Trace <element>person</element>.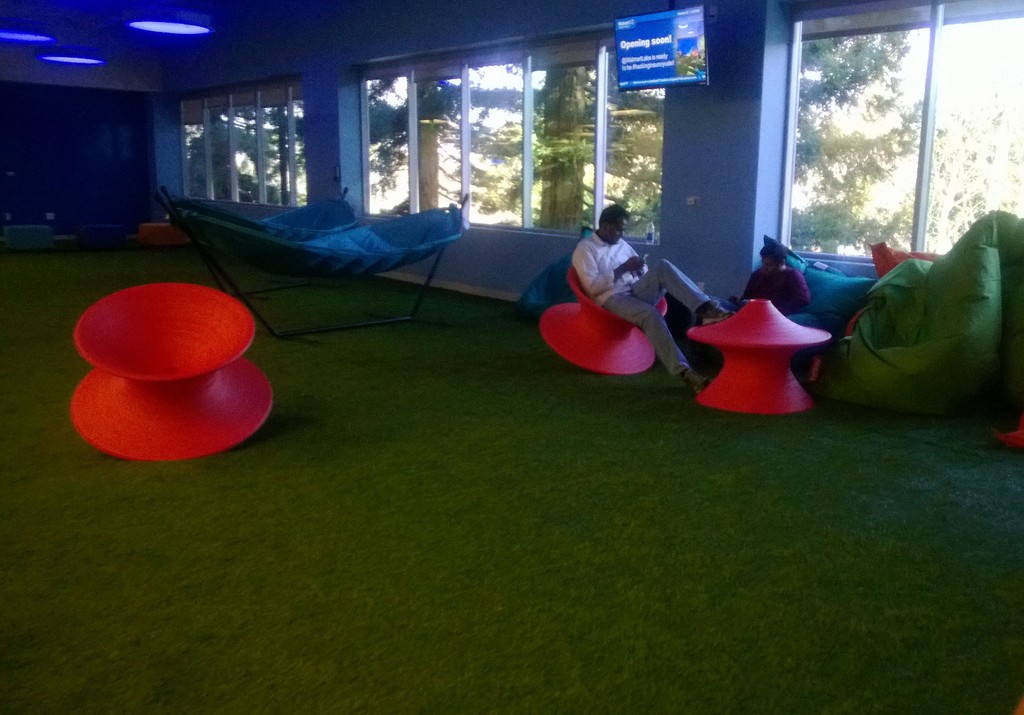
Traced to l=568, t=198, r=737, b=400.
